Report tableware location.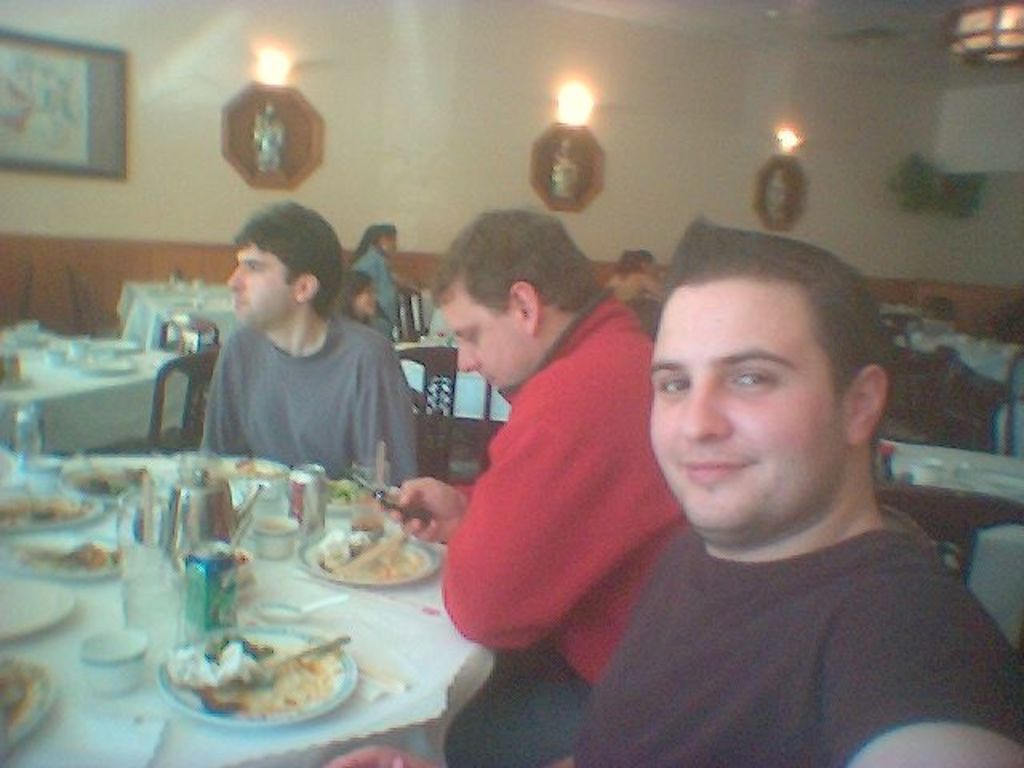
Report: [x1=0, y1=482, x2=101, y2=528].
